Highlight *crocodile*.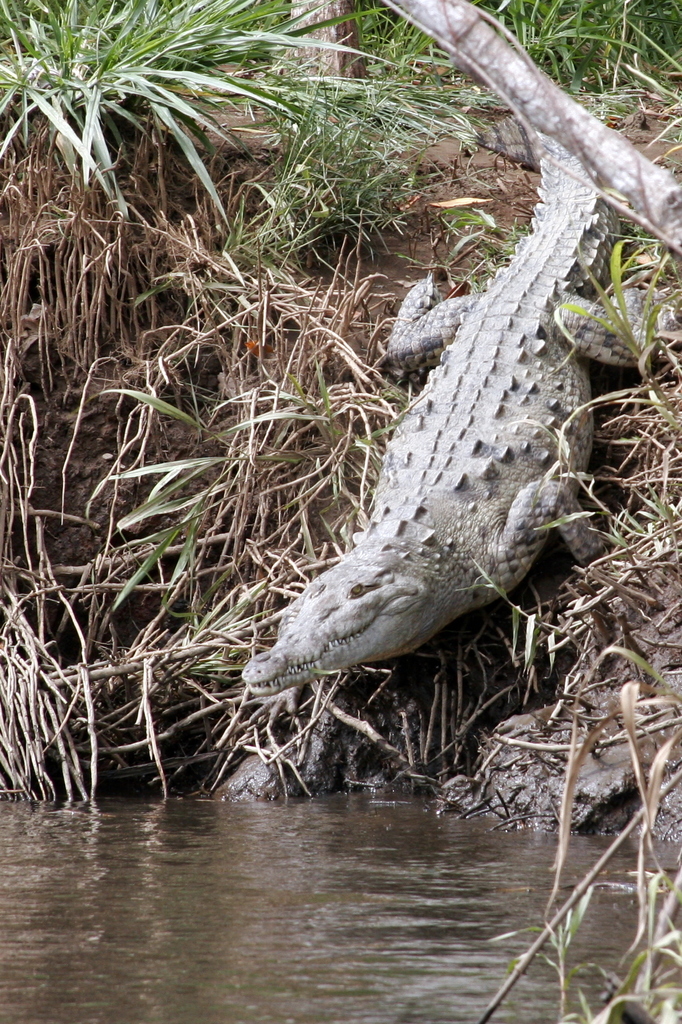
Highlighted region: <box>244,131,667,698</box>.
